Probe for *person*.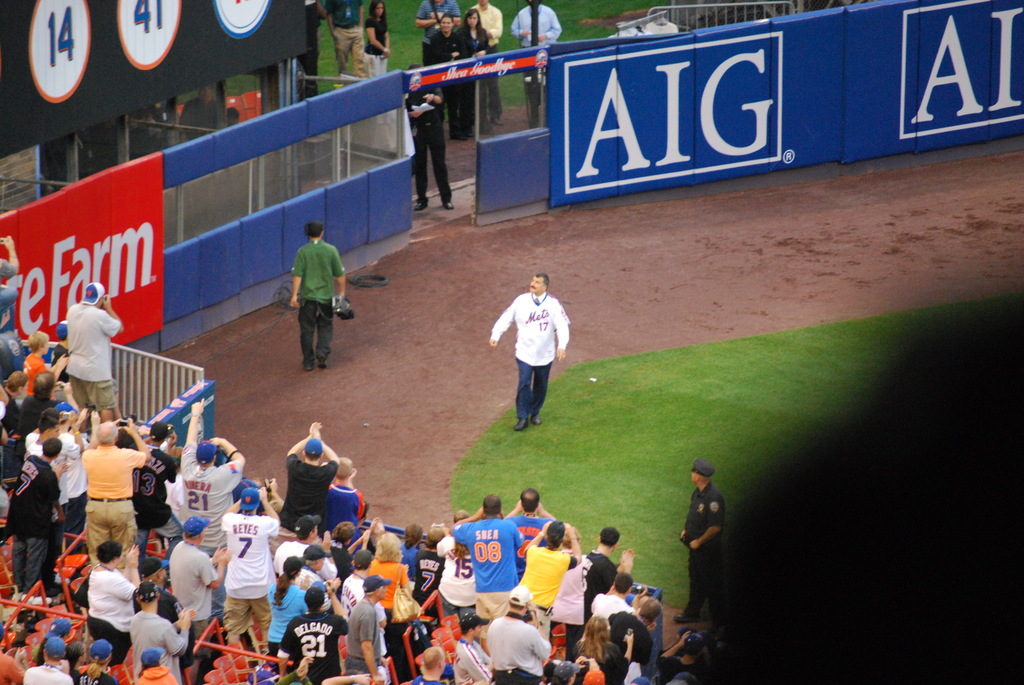
Probe result: 509/0/561/122.
